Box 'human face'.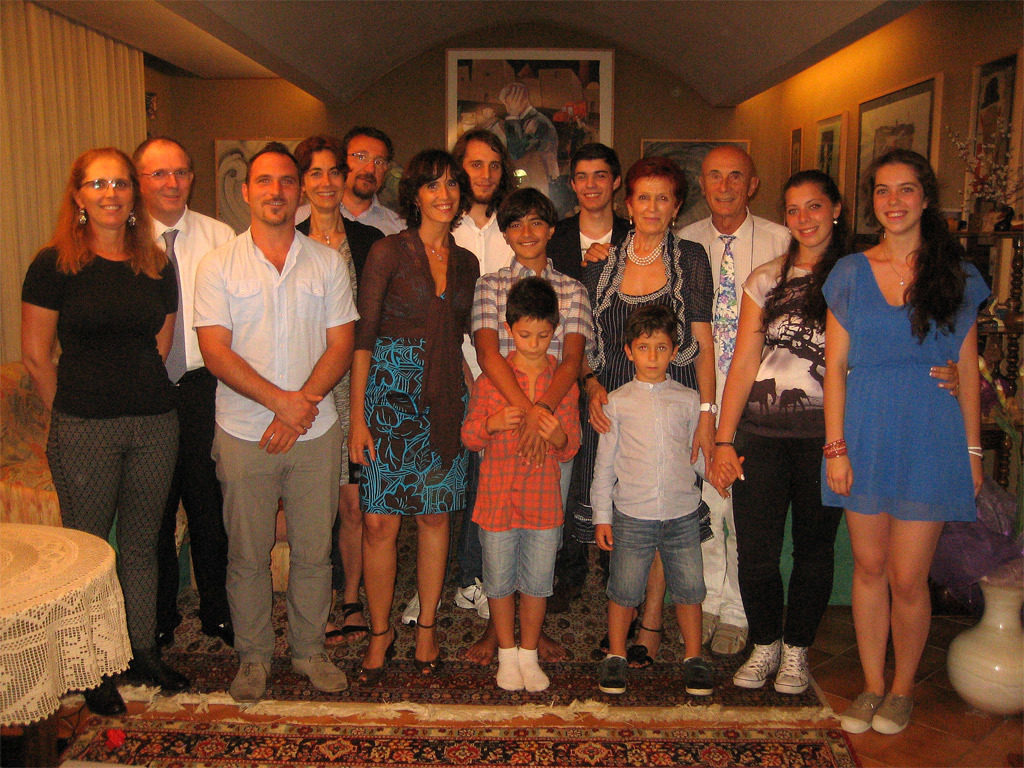
248, 155, 301, 223.
